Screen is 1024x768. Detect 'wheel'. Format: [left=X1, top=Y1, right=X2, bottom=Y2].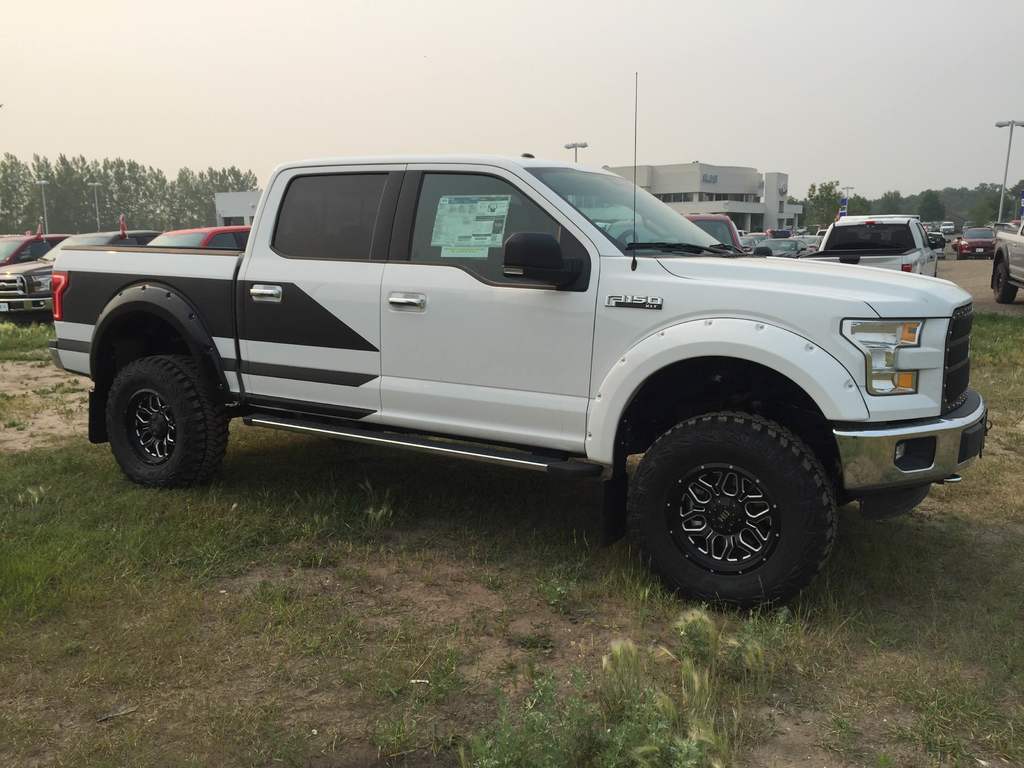
[left=840, top=484, right=932, bottom=519].
